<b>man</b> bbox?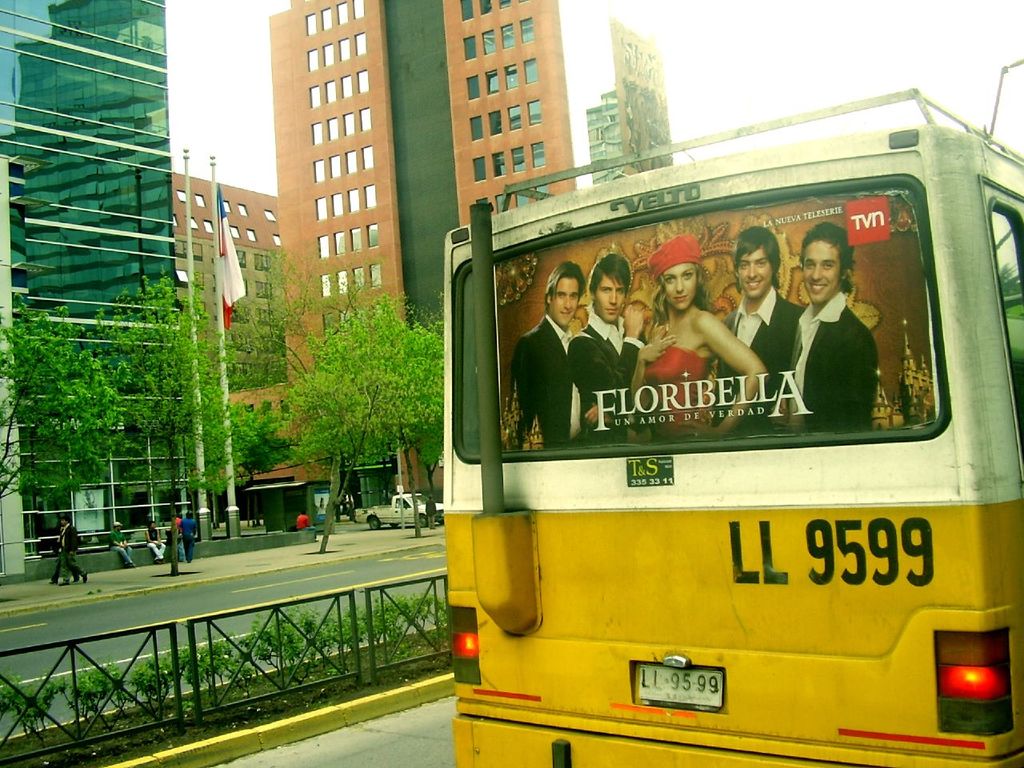
select_region(573, 255, 647, 381)
